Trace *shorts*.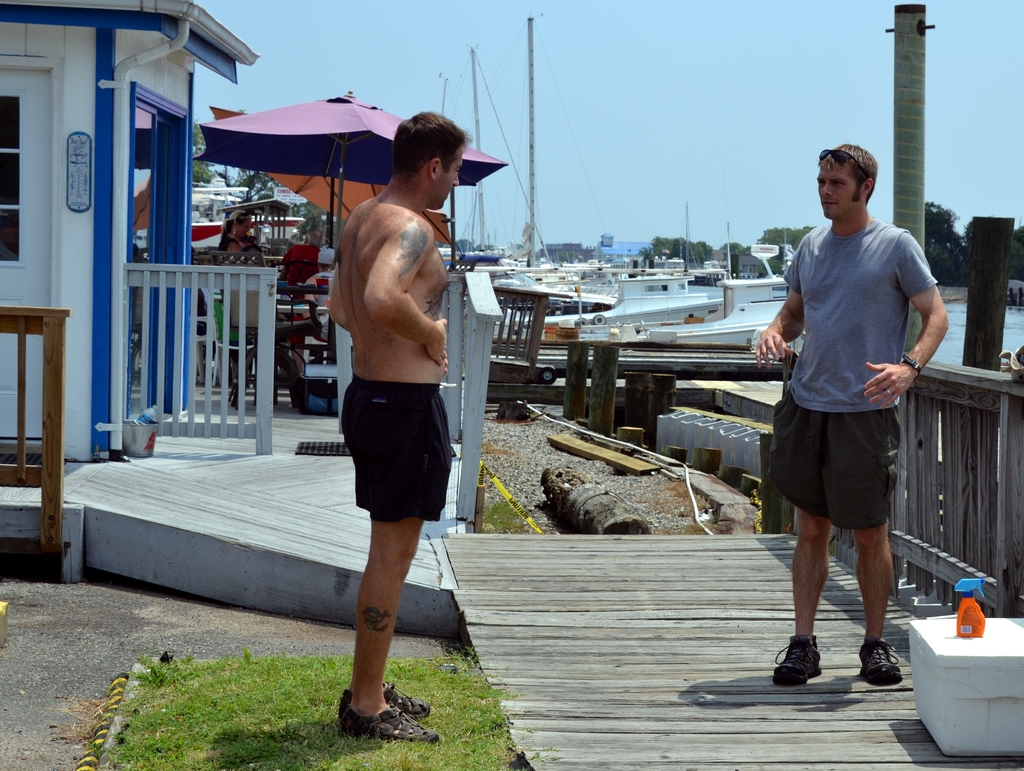
Traced to [left=340, top=374, right=454, bottom=523].
